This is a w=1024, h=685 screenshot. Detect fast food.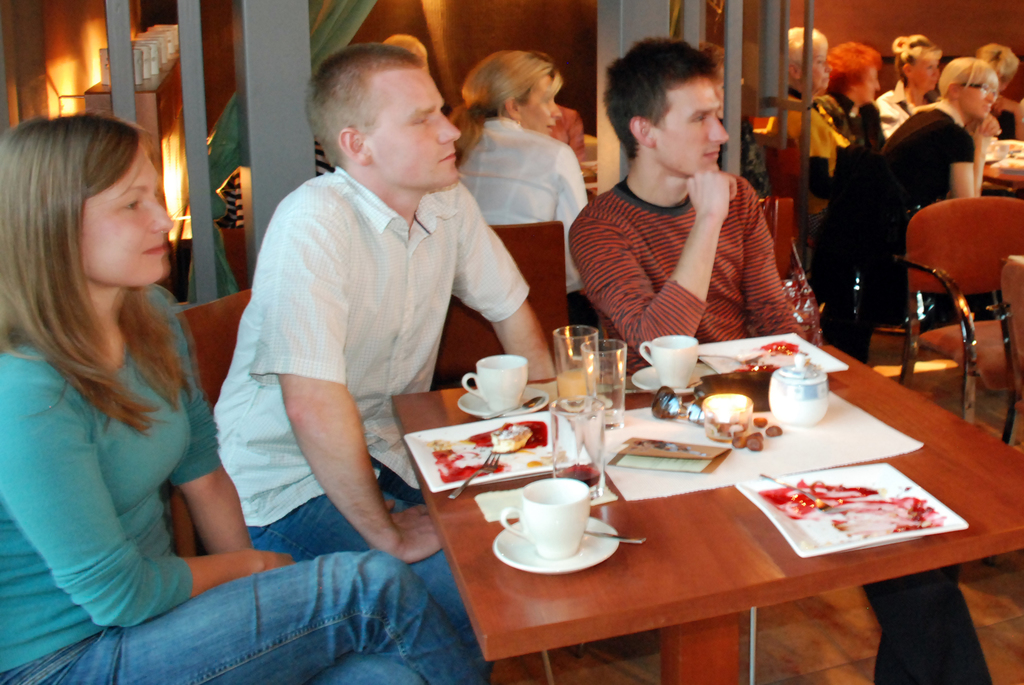
(left=470, top=419, right=548, bottom=455).
